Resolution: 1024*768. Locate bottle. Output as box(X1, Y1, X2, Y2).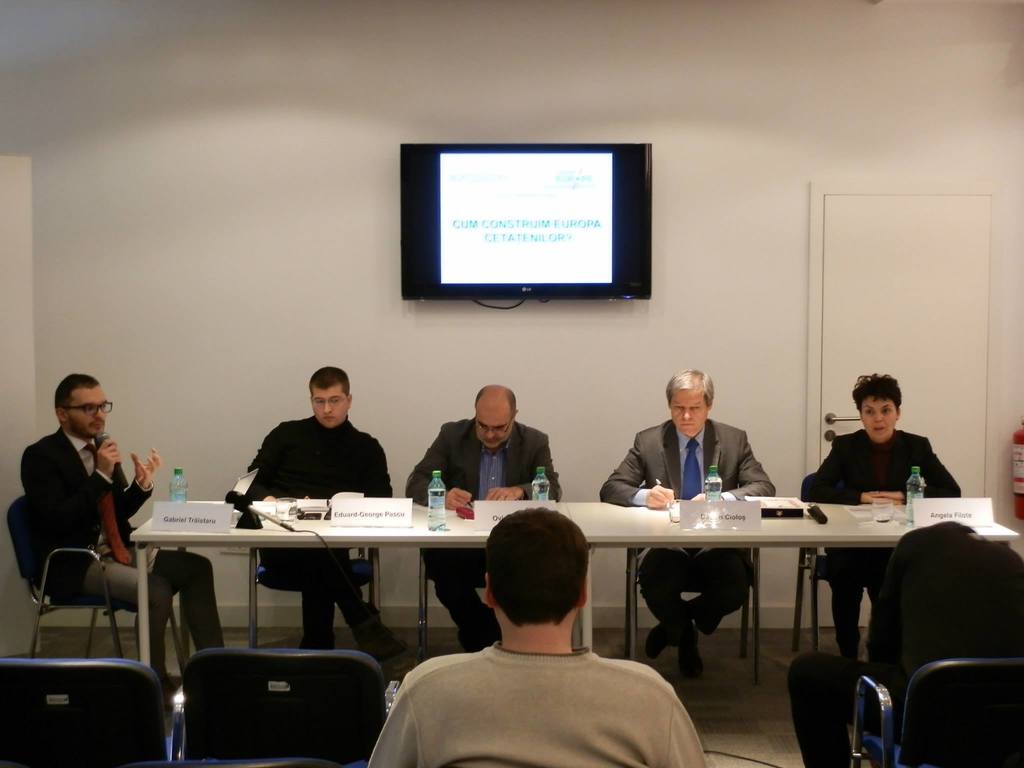
box(529, 467, 550, 499).
